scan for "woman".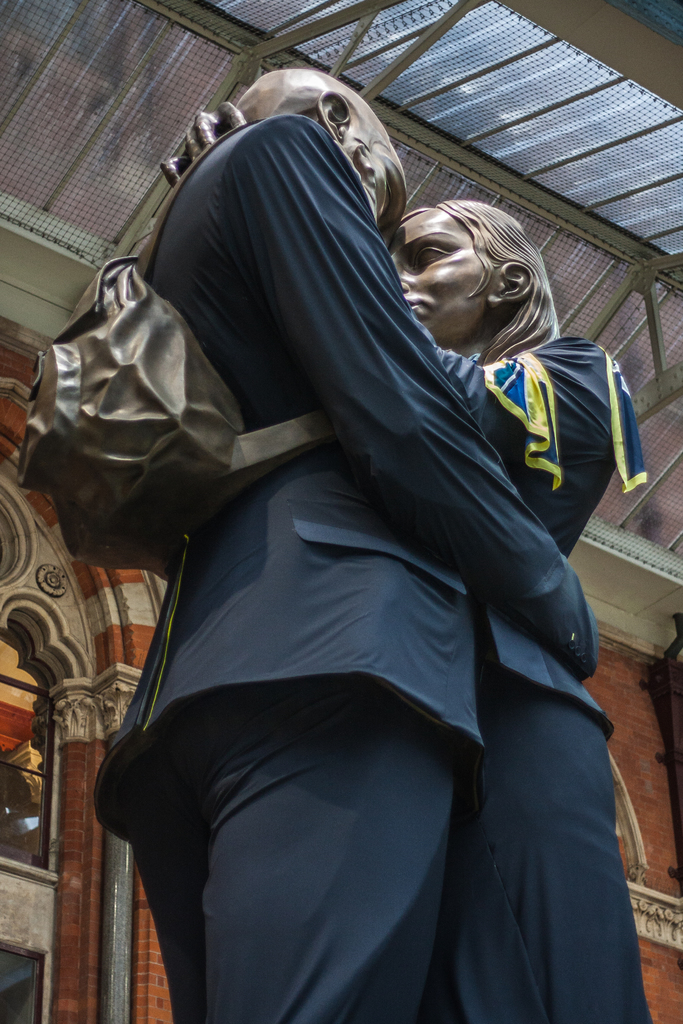
Scan result: 159, 111, 647, 1023.
